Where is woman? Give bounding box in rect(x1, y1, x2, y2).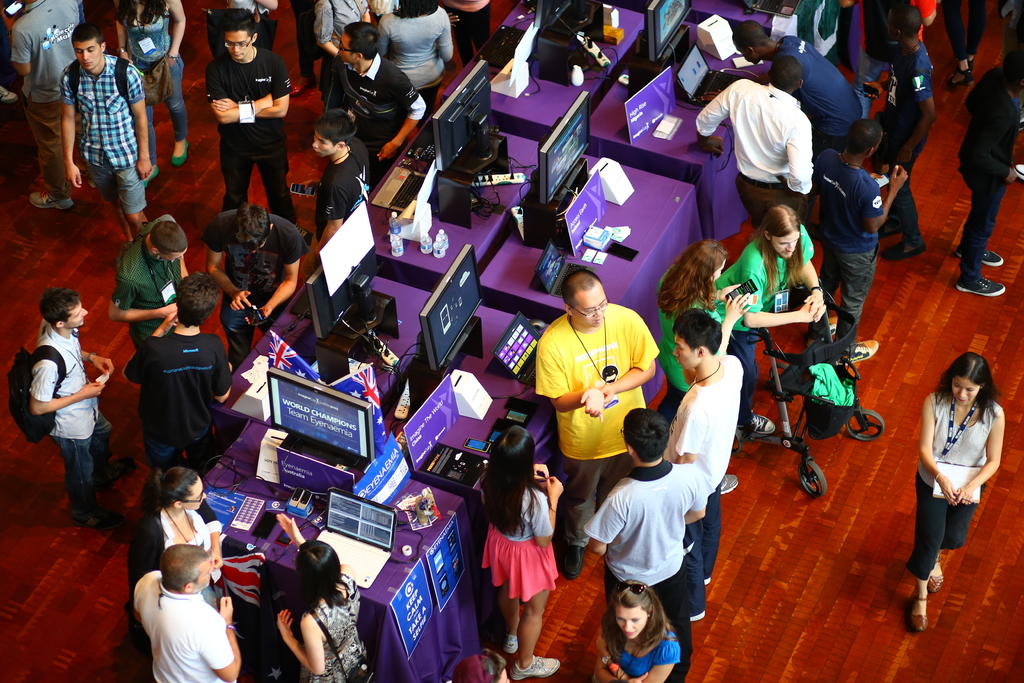
rect(652, 236, 750, 425).
